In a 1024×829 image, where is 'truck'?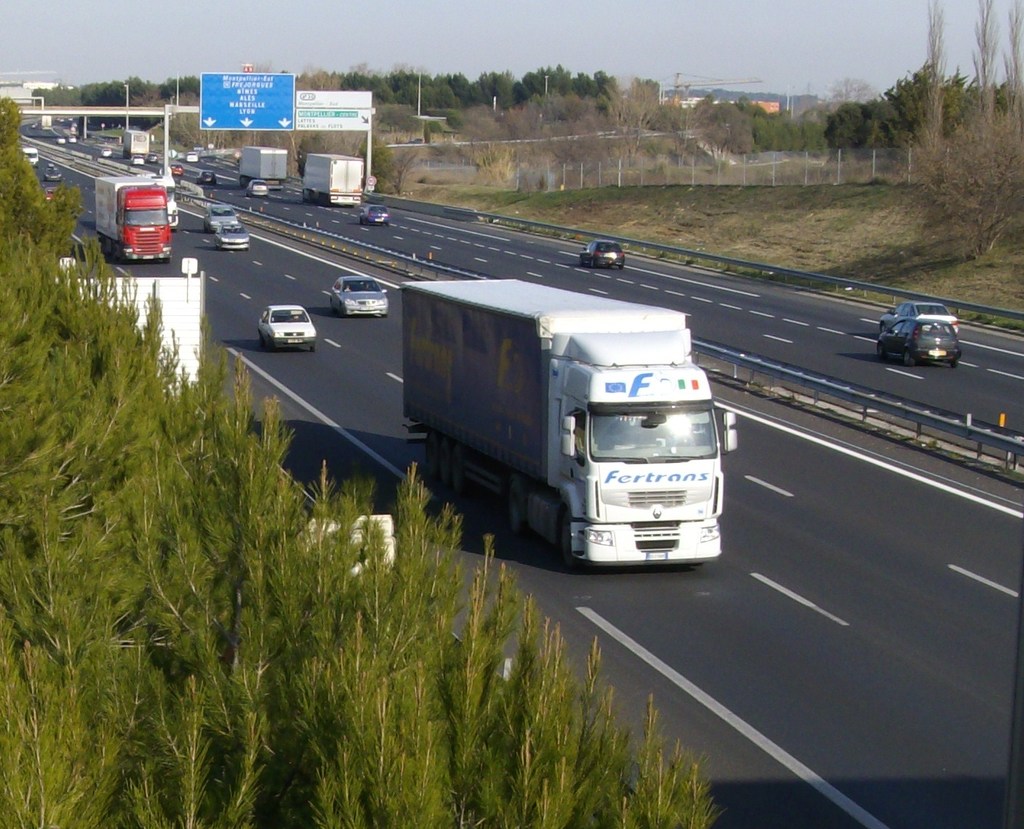
bbox=[96, 176, 172, 266].
